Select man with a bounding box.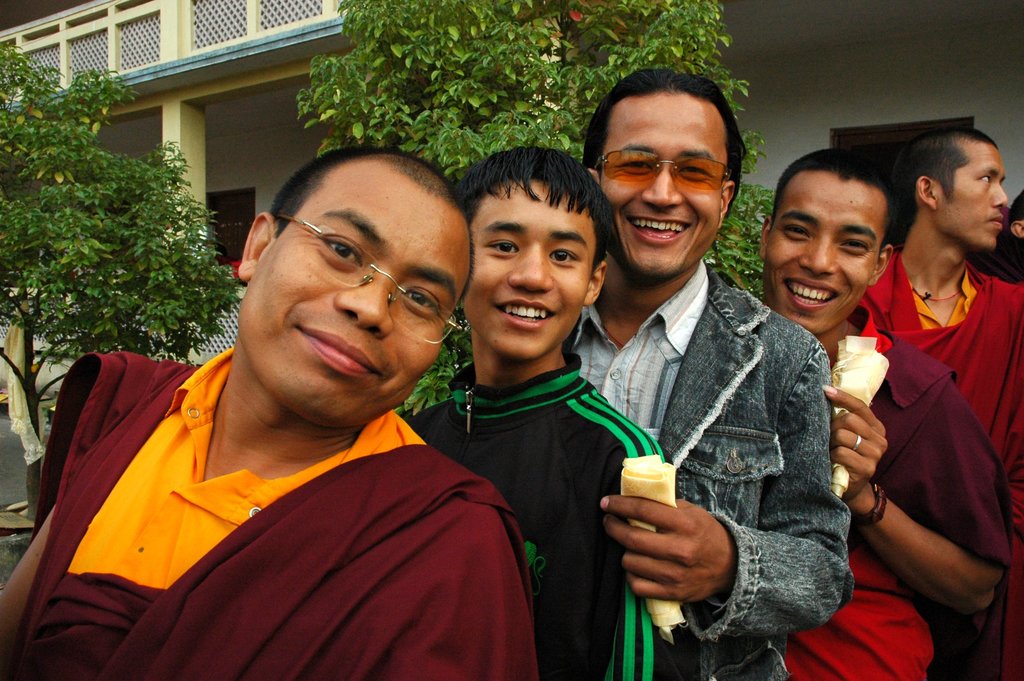
x1=865, y1=119, x2=1023, y2=516.
